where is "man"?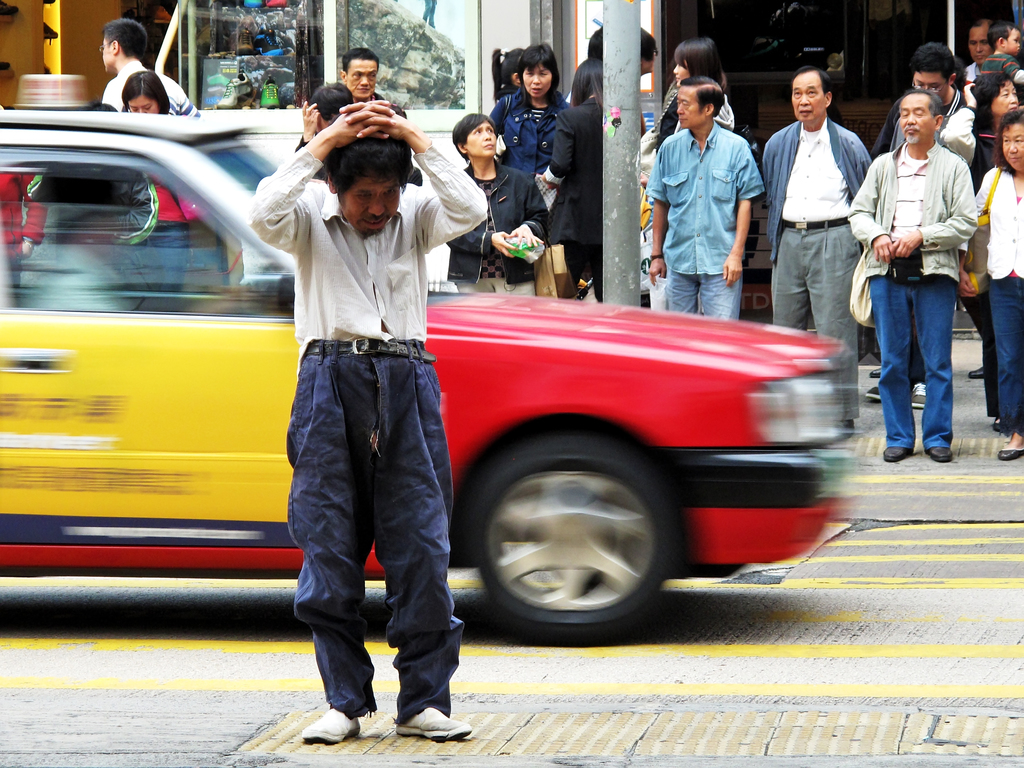
crop(873, 45, 967, 400).
